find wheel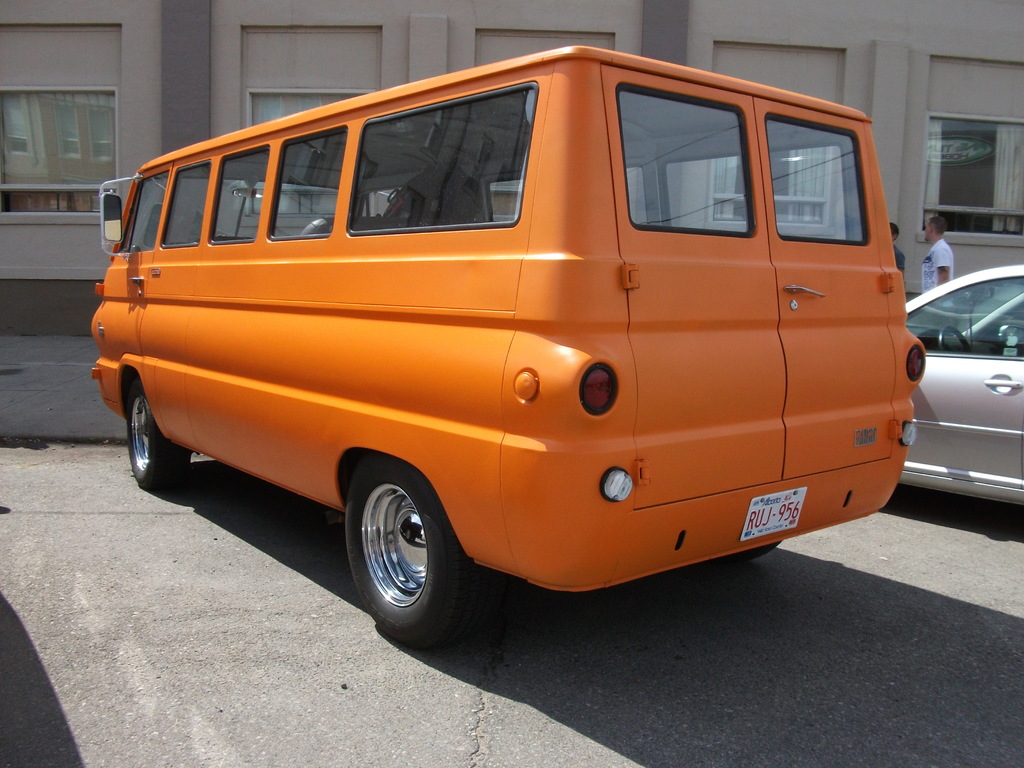
(left=117, top=362, right=195, bottom=493)
